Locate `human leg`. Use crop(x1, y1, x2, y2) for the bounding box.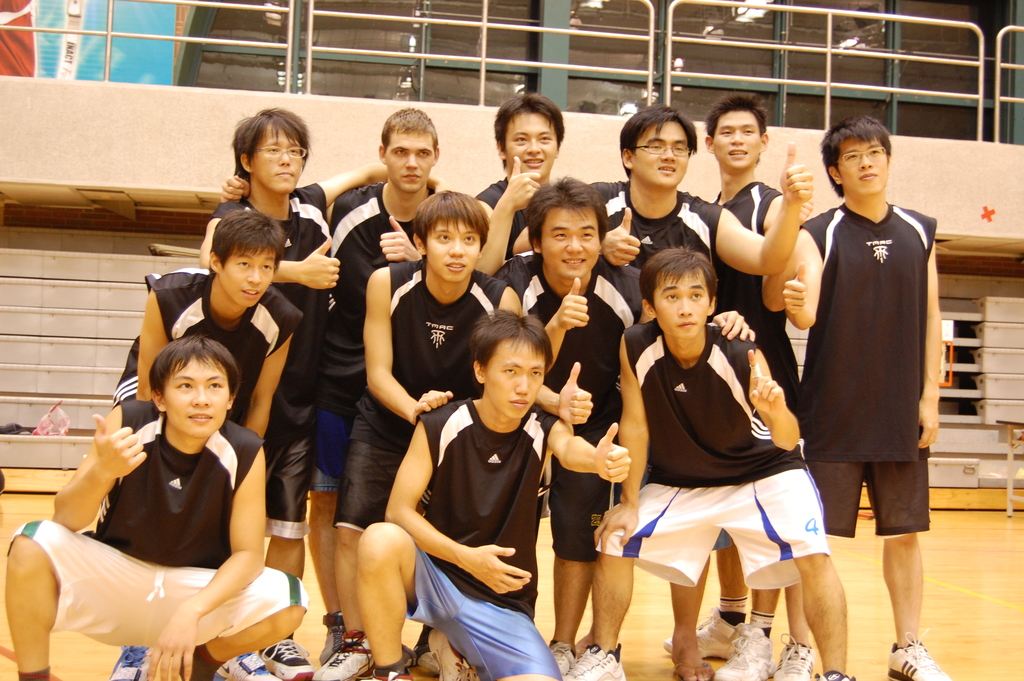
crop(312, 421, 401, 680).
